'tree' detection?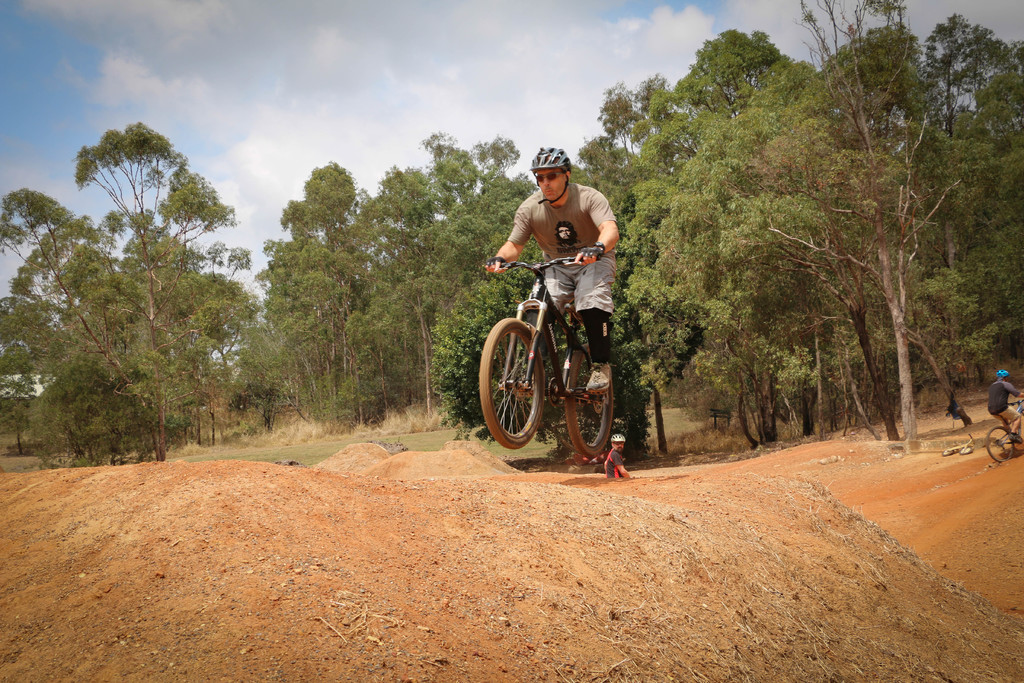
select_region(0, 290, 133, 462)
